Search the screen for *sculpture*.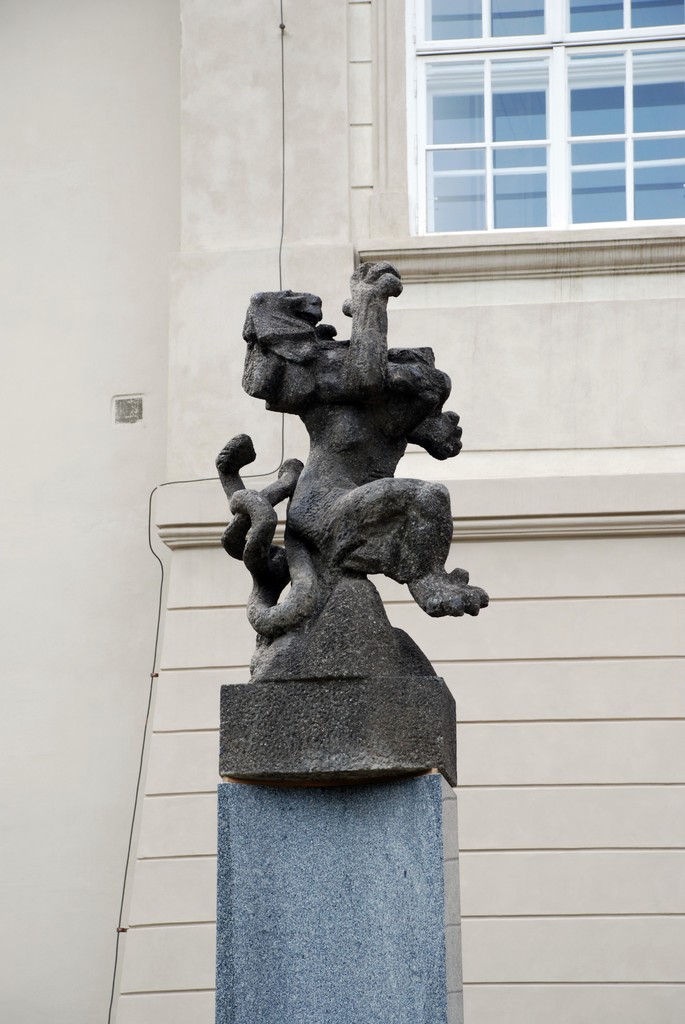
Found at Rect(213, 236, 481, 755).
